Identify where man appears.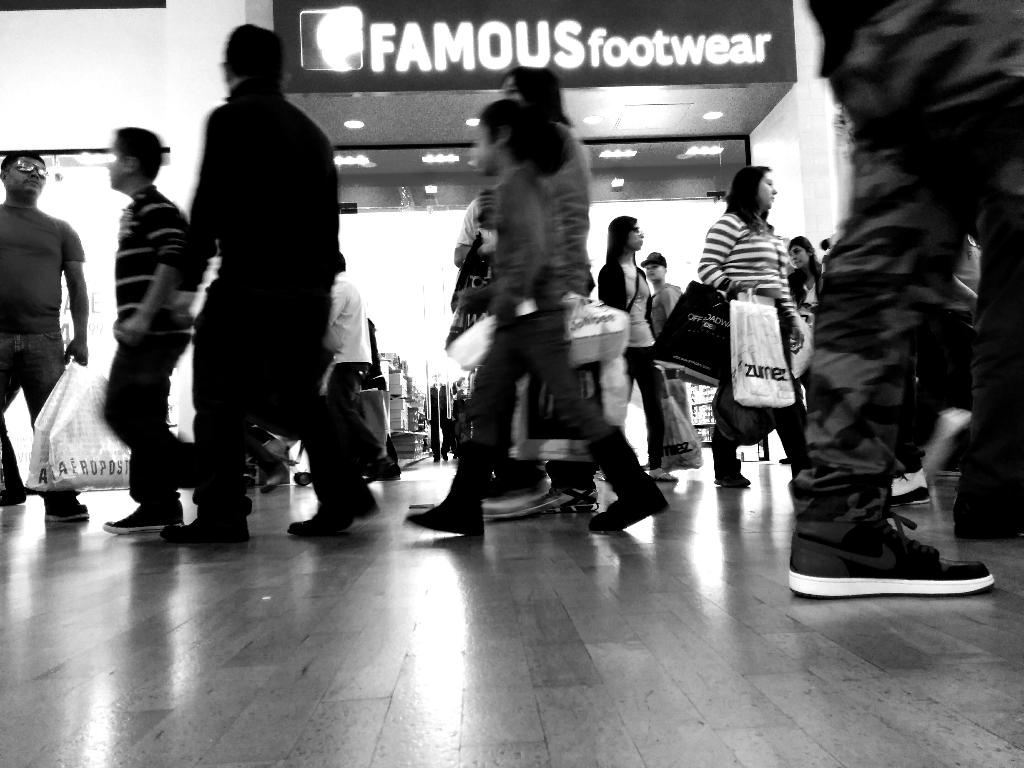
Appears at BBox(162, 20, 381, 534).
